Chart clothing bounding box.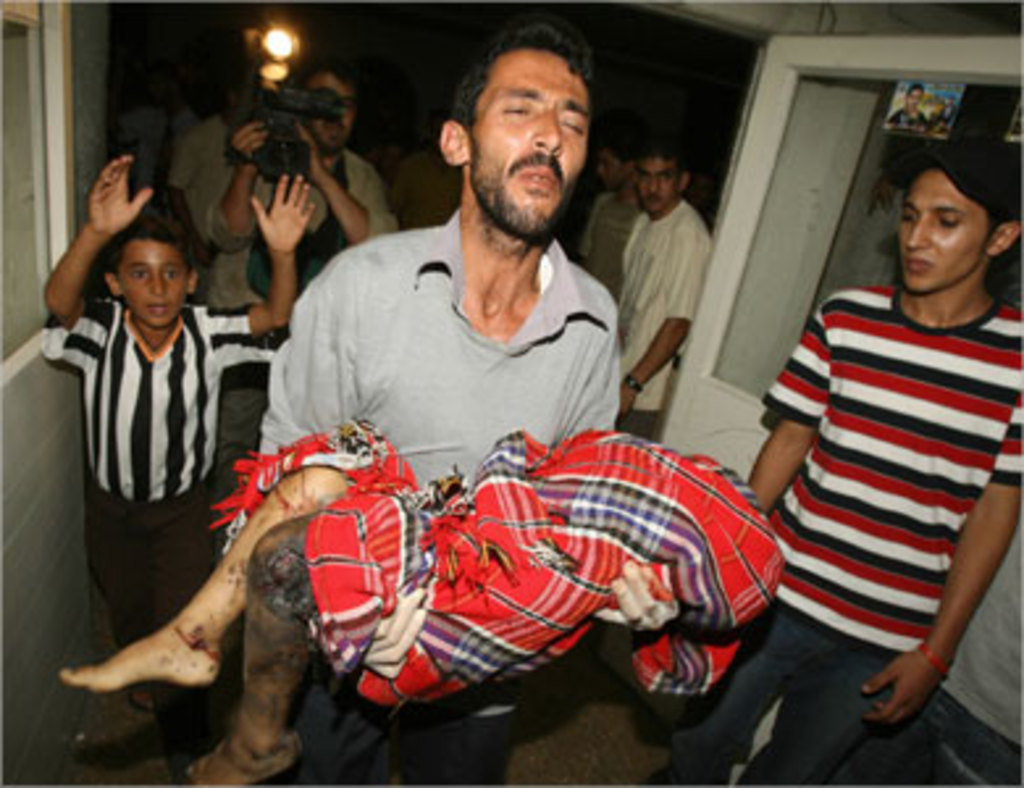
Charted: [37,281,252,707].
